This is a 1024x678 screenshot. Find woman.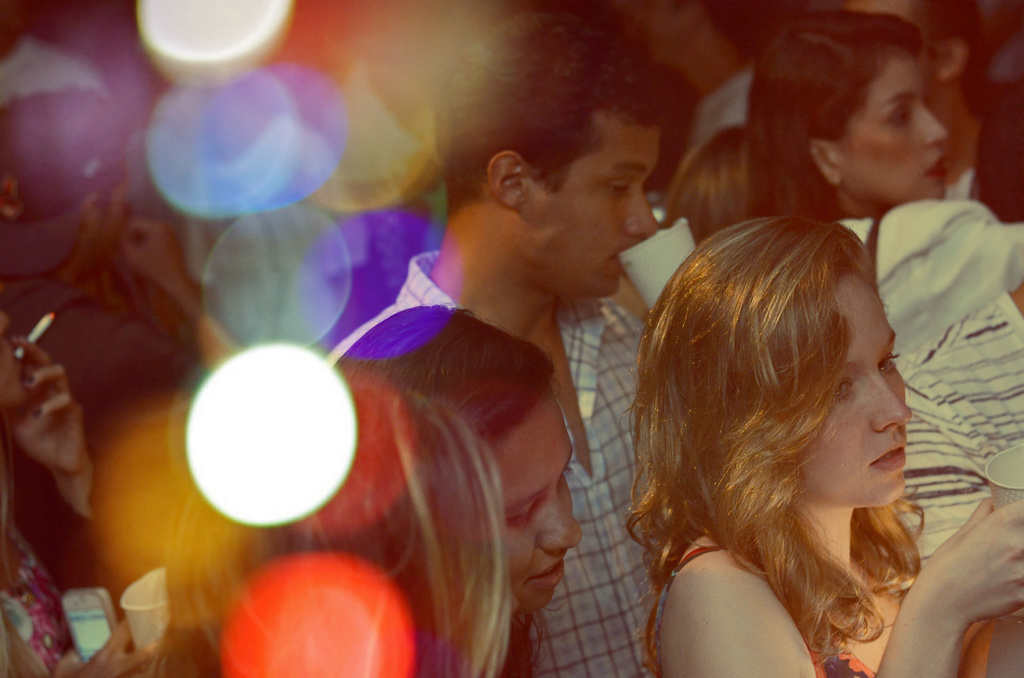
Bounding box: {"x1": 656, "y1": 118, "x2": 769, "y2": 255}.
